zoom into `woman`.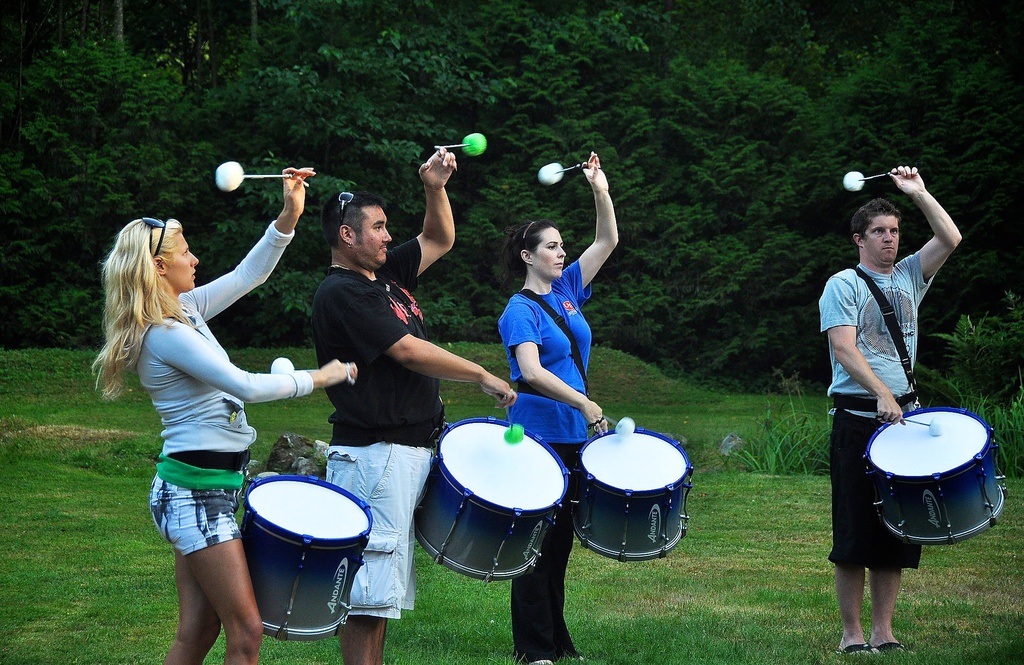
Zoom target: bbox(501, 147, 621, 658).
